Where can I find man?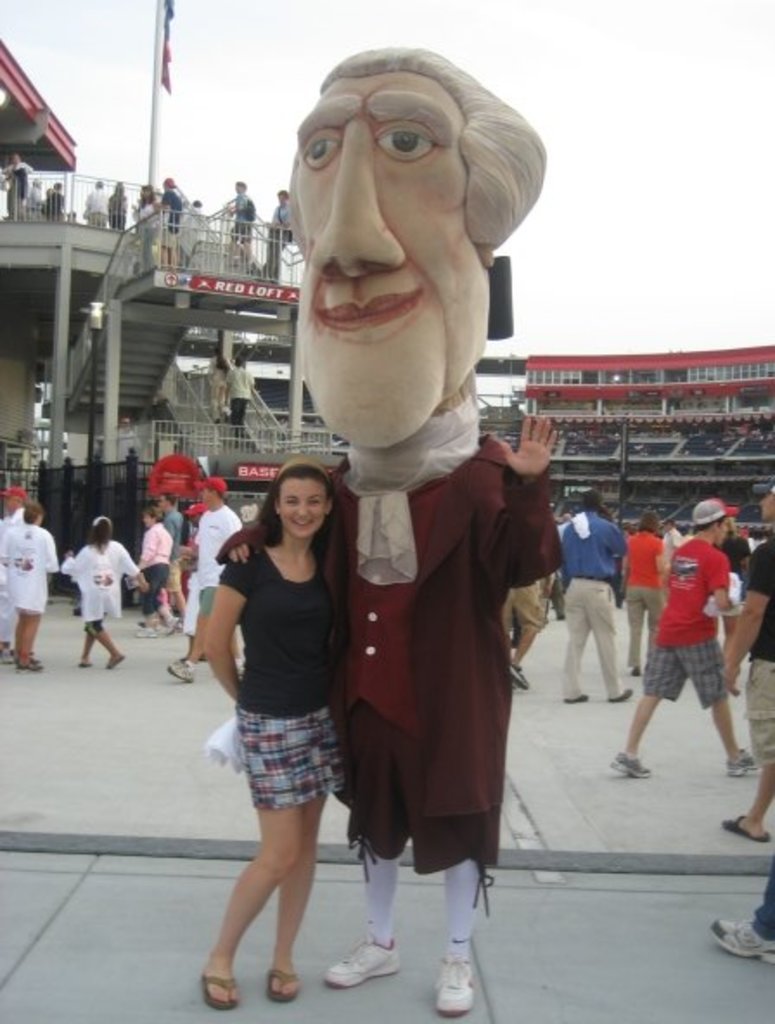
You can find it at [x1=156, y1=490, x2=192, y2=635].
